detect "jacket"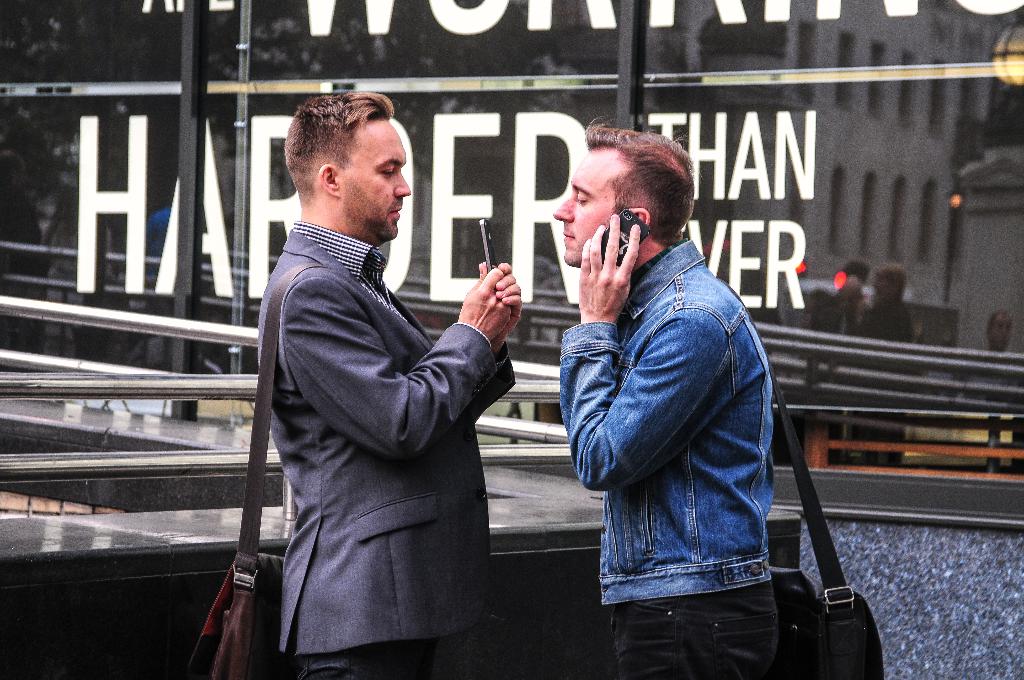
region(545, 193, 816, 608)
